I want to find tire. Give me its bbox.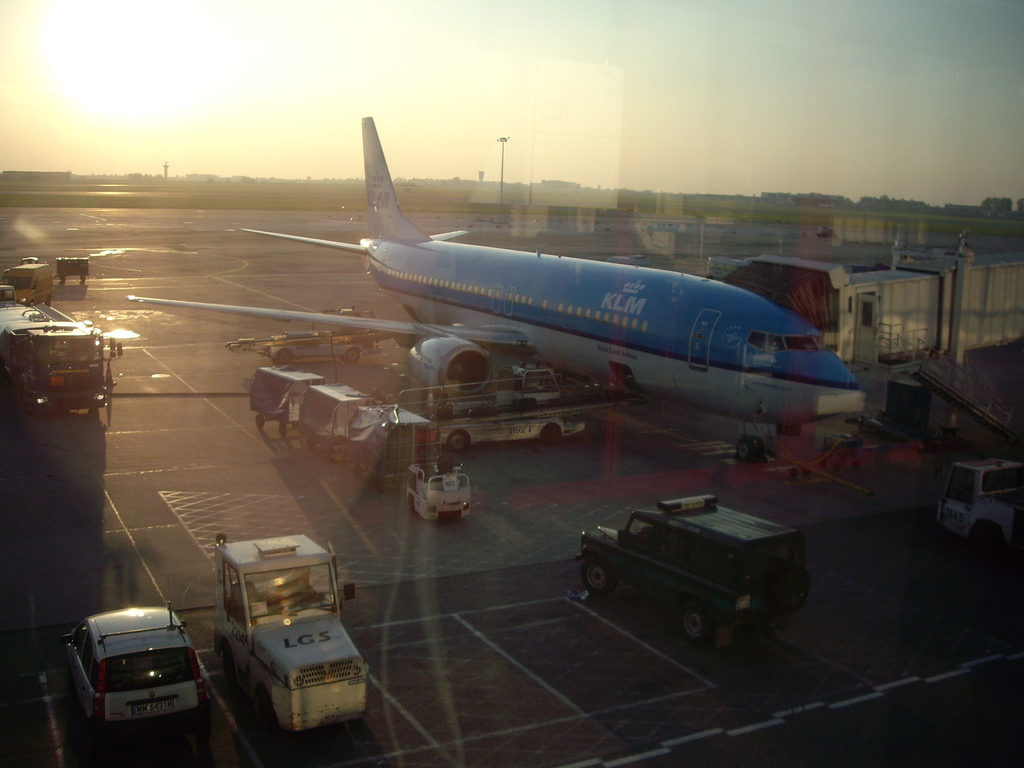
[left=541, top=425, right=561, bottom=447].
